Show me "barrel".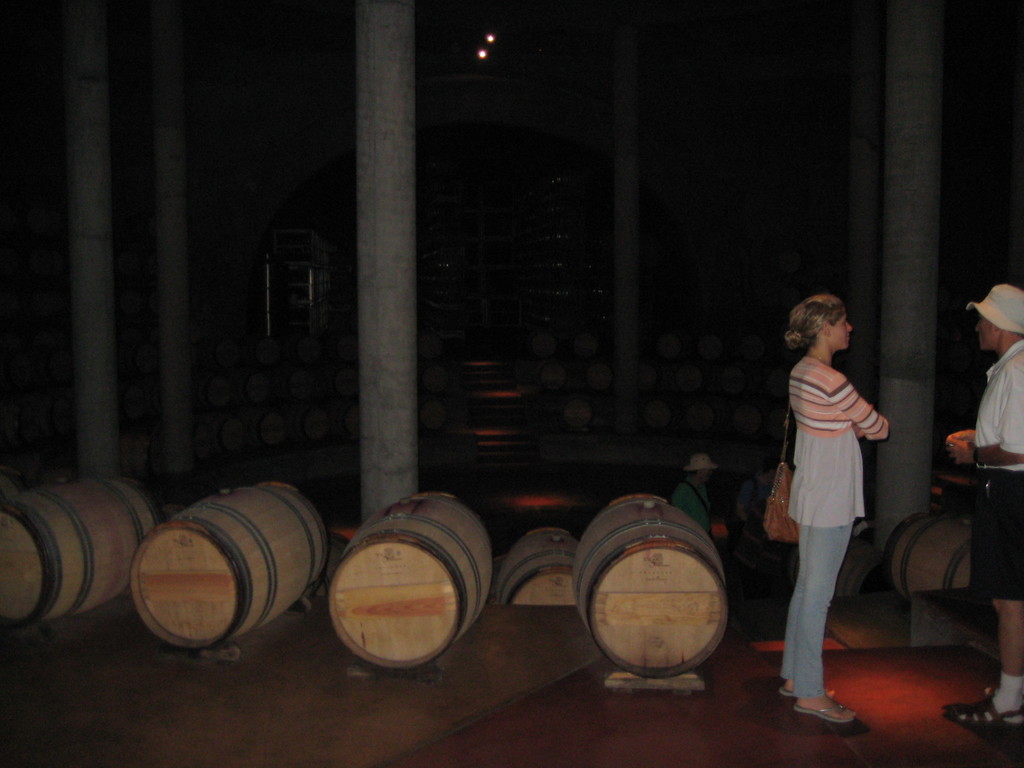
"barrel" is here: {"x1": 497, "y1": 529, "x2": 578, "y2": 604}.
